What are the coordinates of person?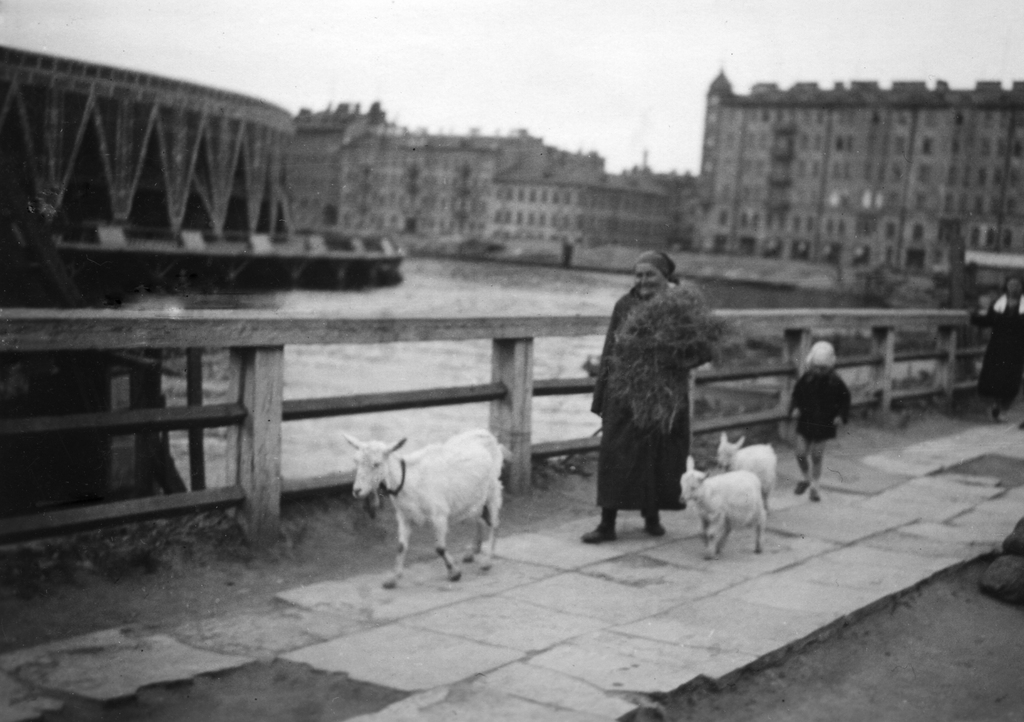
pyautogui.locateOnScreen(780, 341, 847, 495).
